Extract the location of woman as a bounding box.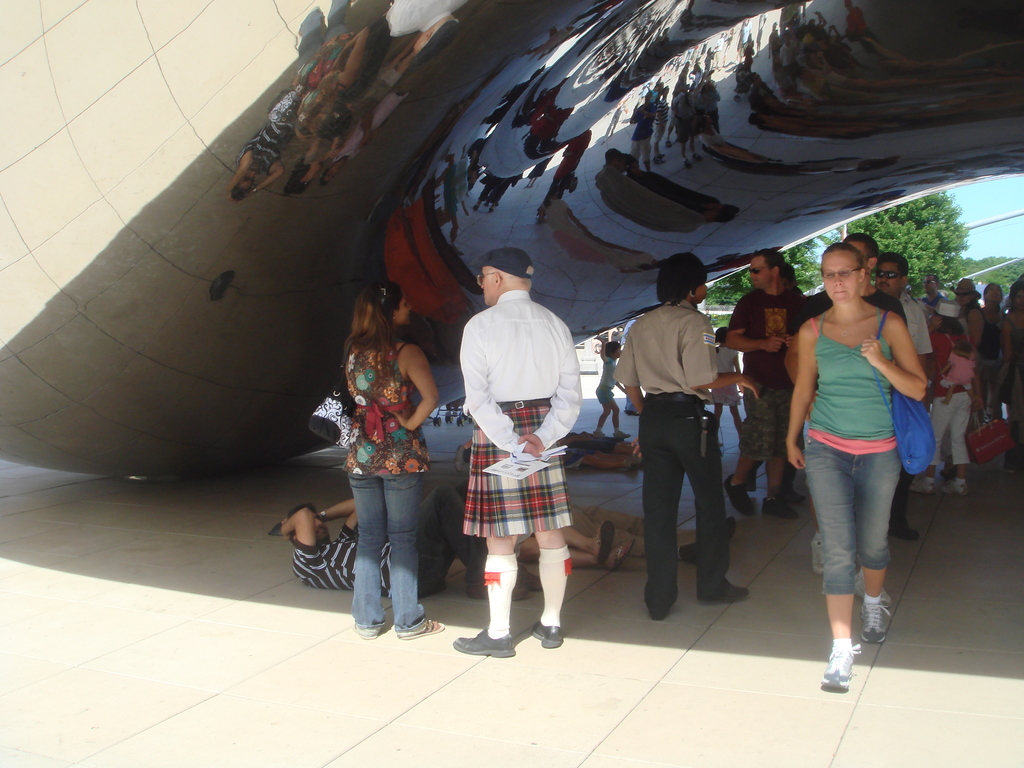
1002/282/1023/472.
